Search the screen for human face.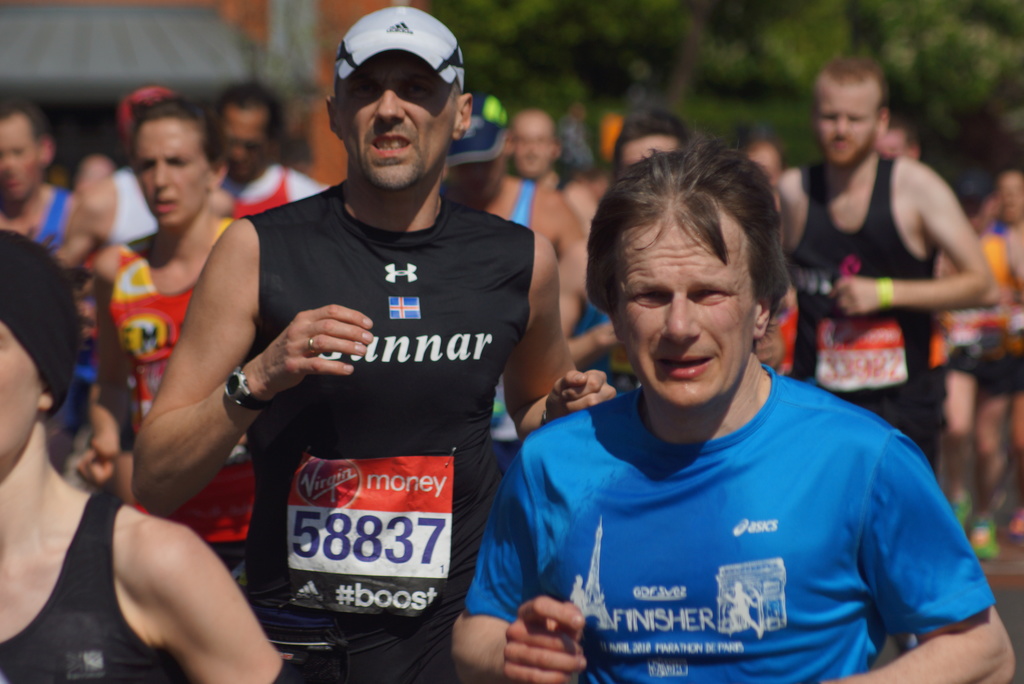
Found at 0 121 51 201.
